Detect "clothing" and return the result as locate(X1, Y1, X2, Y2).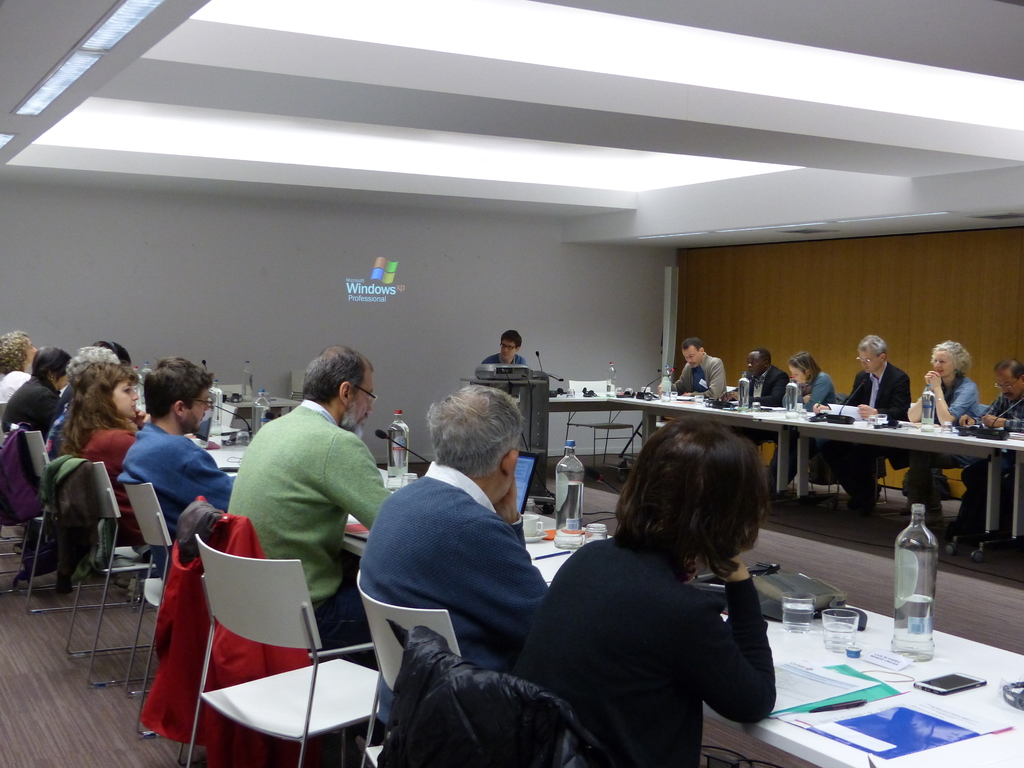
locate(40, 399, 89, 465).
